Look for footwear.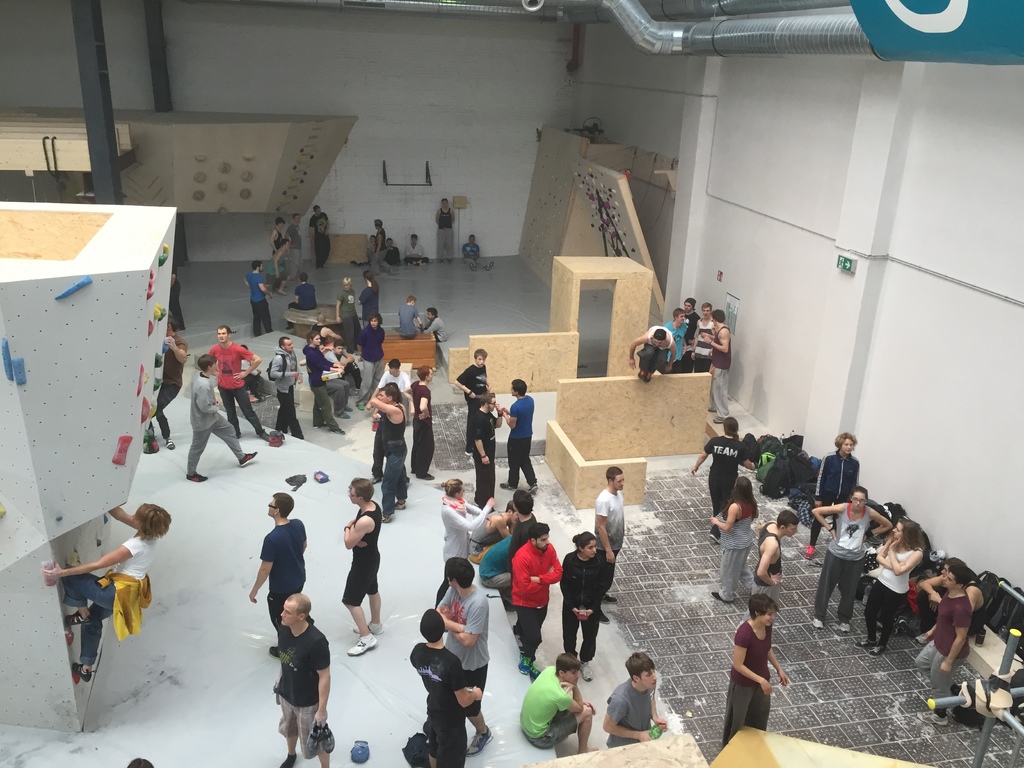
Found: select_region(465, 726, 490, 756).
